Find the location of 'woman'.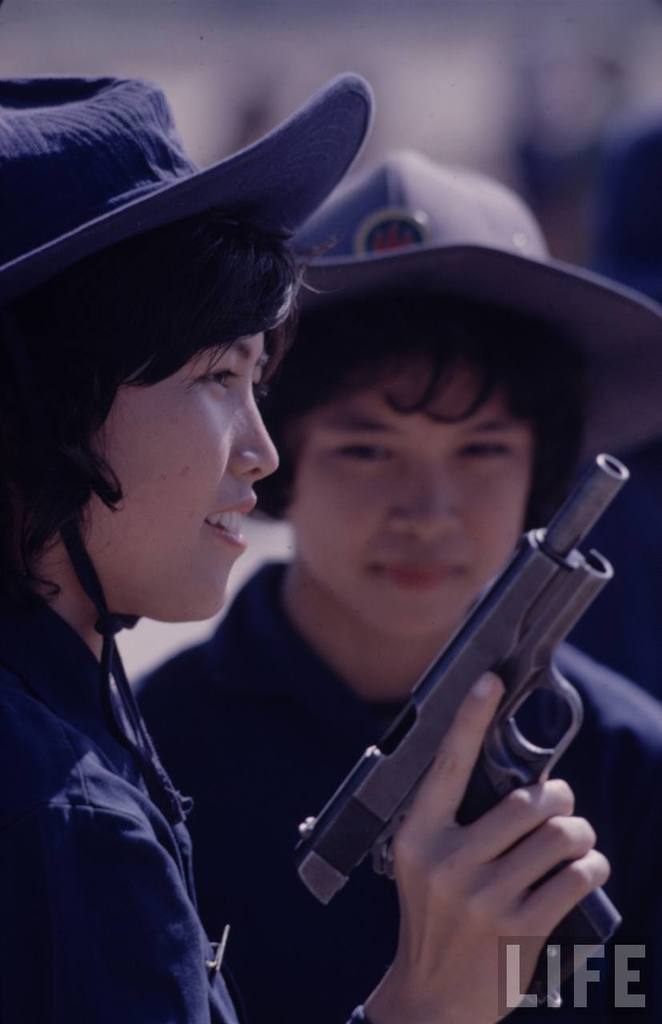
Location: (x1=121, y1=153, x2=661, y2=1023).
